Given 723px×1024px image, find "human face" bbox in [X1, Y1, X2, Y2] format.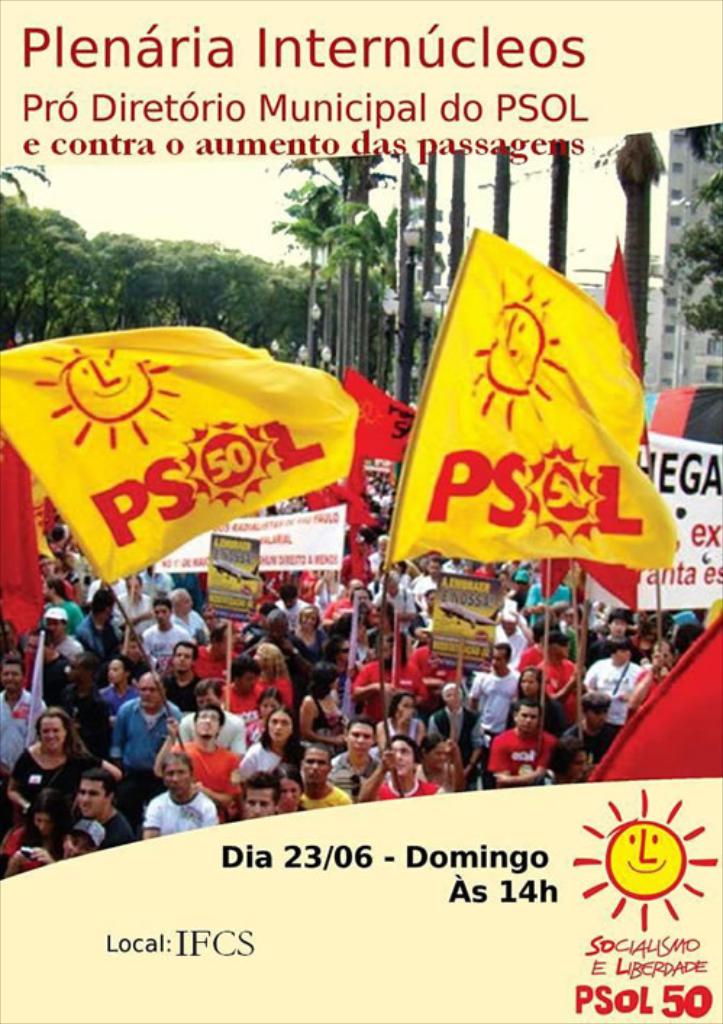
[106, 658, 129, 689].
